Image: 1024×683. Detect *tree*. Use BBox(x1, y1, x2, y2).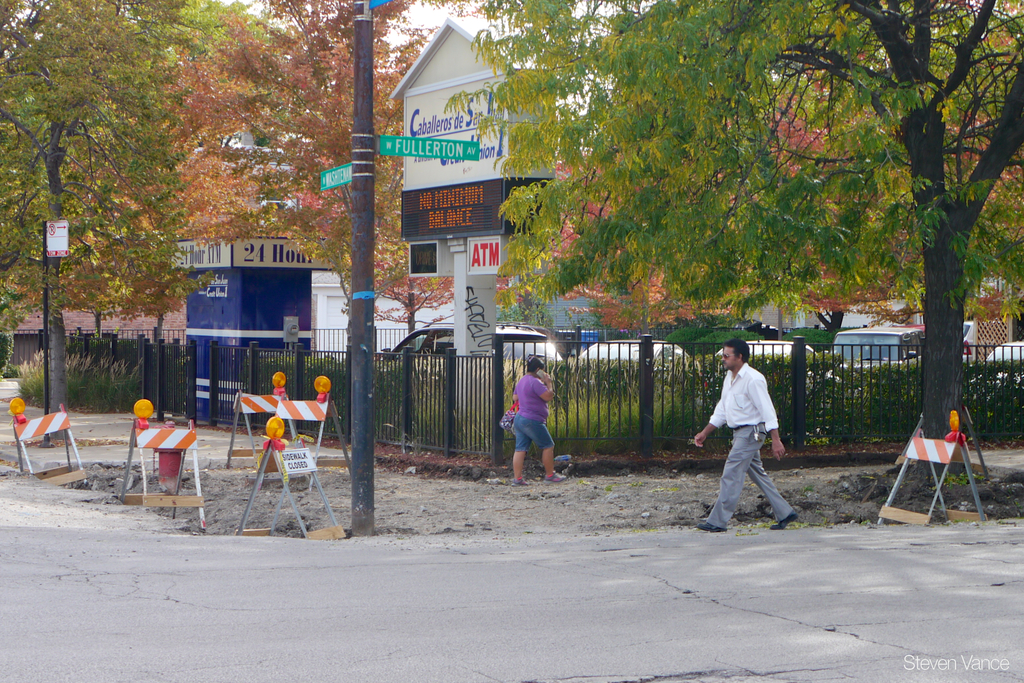
BBox(534, 82, 837, 332).
